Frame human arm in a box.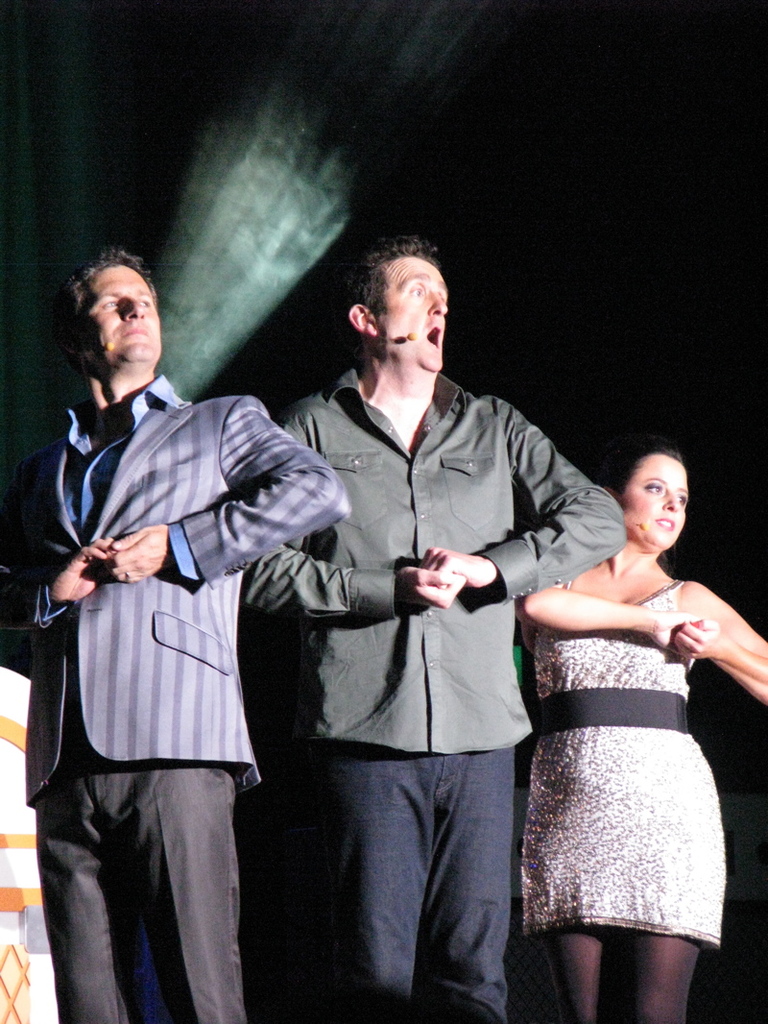
<bbox>508, 574, 706, 663</bbox>.
